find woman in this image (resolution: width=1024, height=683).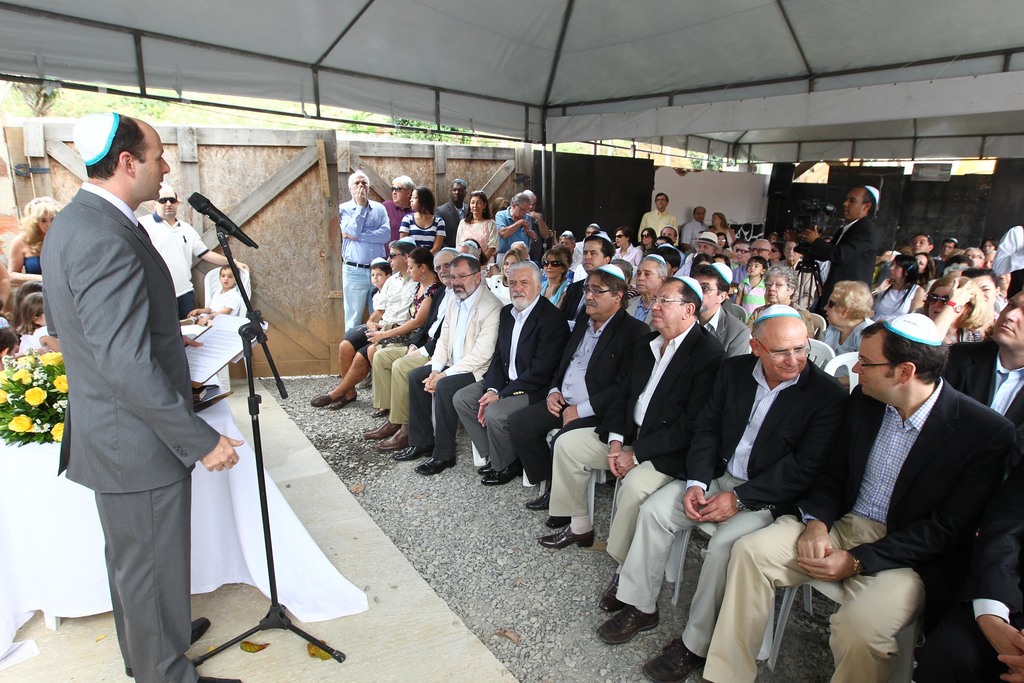
l=606, t=255, r=640, b=299.
